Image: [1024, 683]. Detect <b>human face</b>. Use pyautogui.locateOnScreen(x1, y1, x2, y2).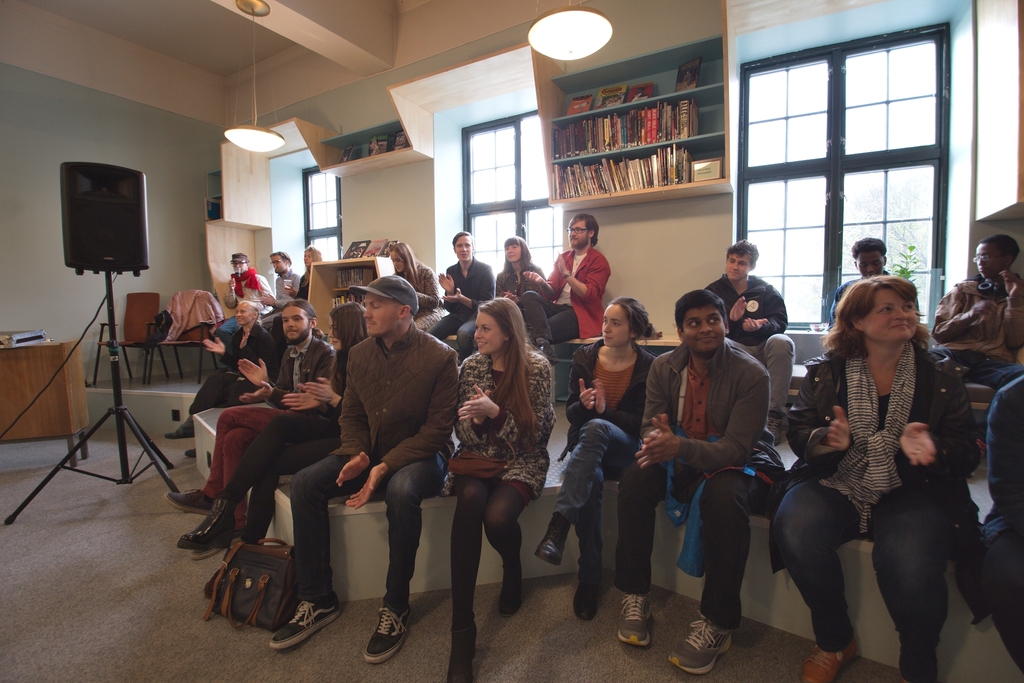
pyautogui.locateOnScreen(363, 292, 401, 338).
